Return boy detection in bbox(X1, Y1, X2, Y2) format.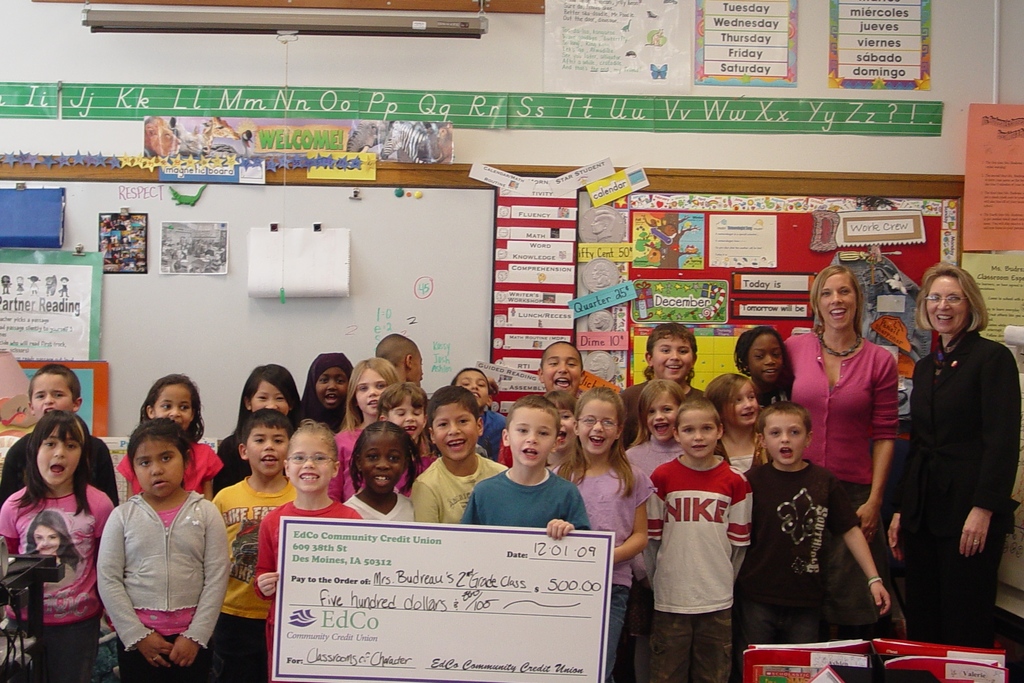
bbox(619, 315, 718, 465).
